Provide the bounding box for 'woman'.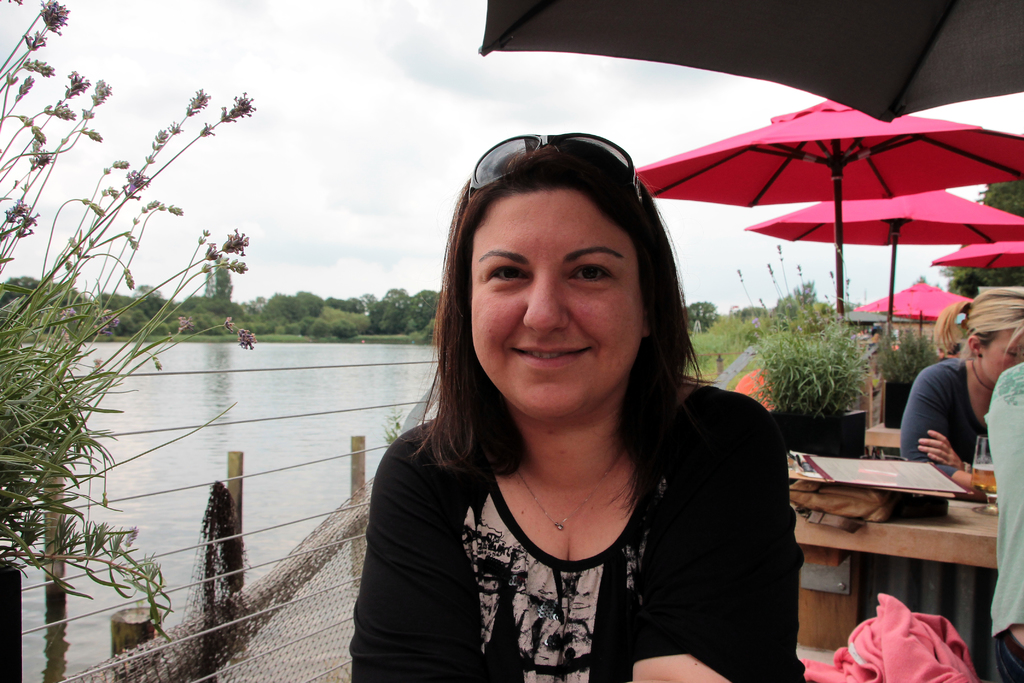
box(895, 283, 1023, 496).
